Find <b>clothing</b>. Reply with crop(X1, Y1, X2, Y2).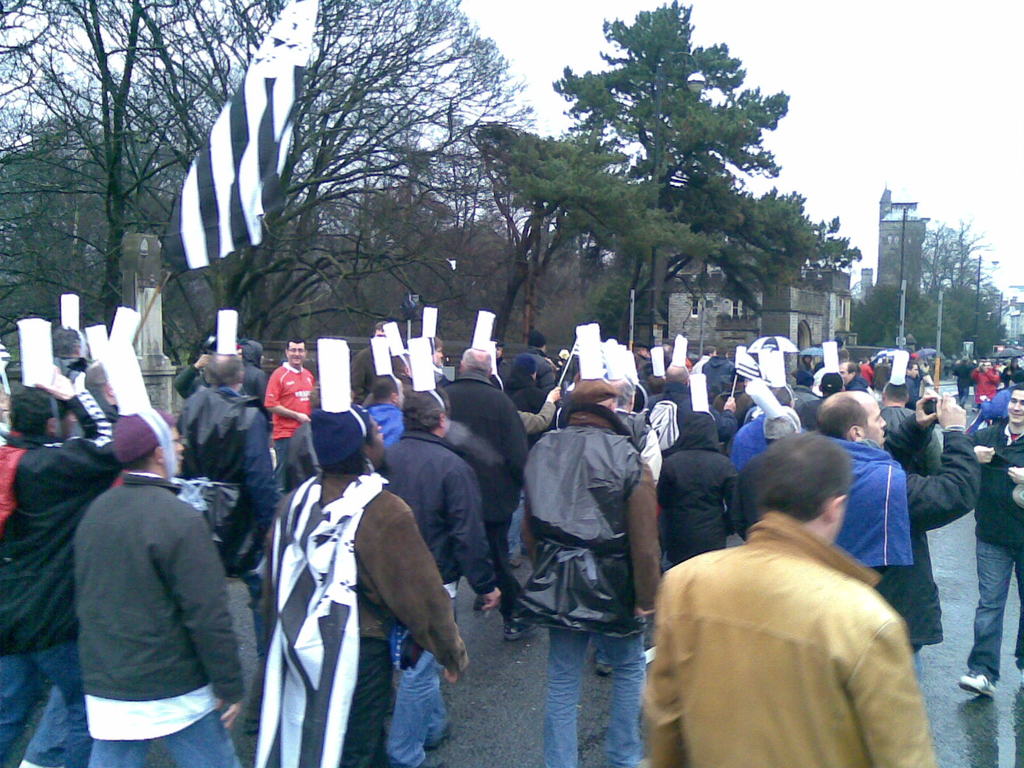
crop(863, 362, 872, 385).
